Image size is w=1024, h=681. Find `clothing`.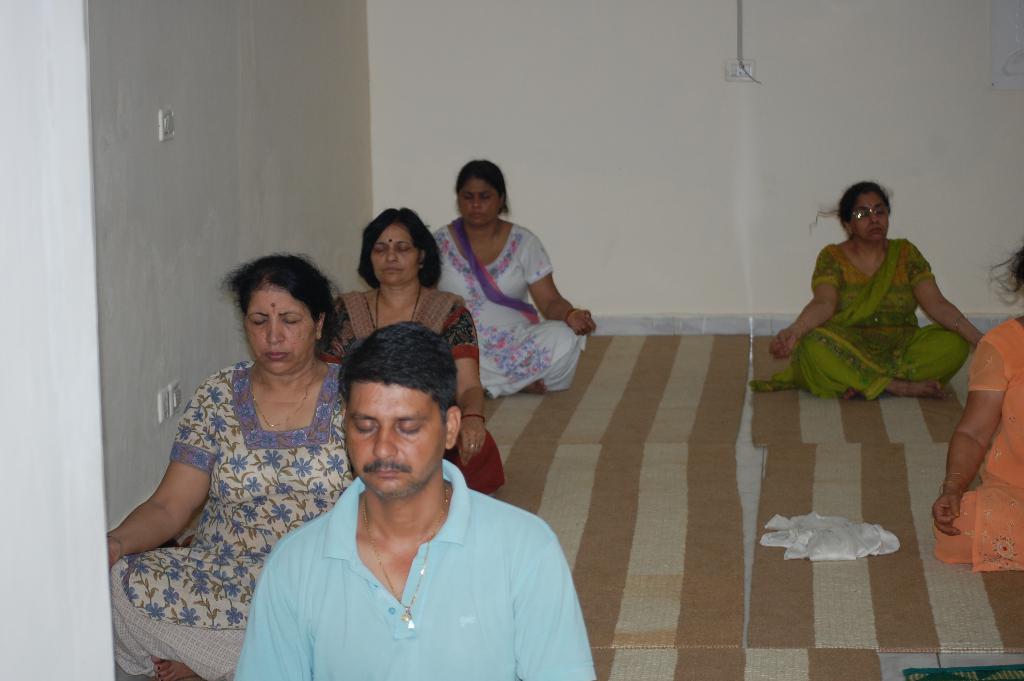
box=[428, 209, 591, 399].
